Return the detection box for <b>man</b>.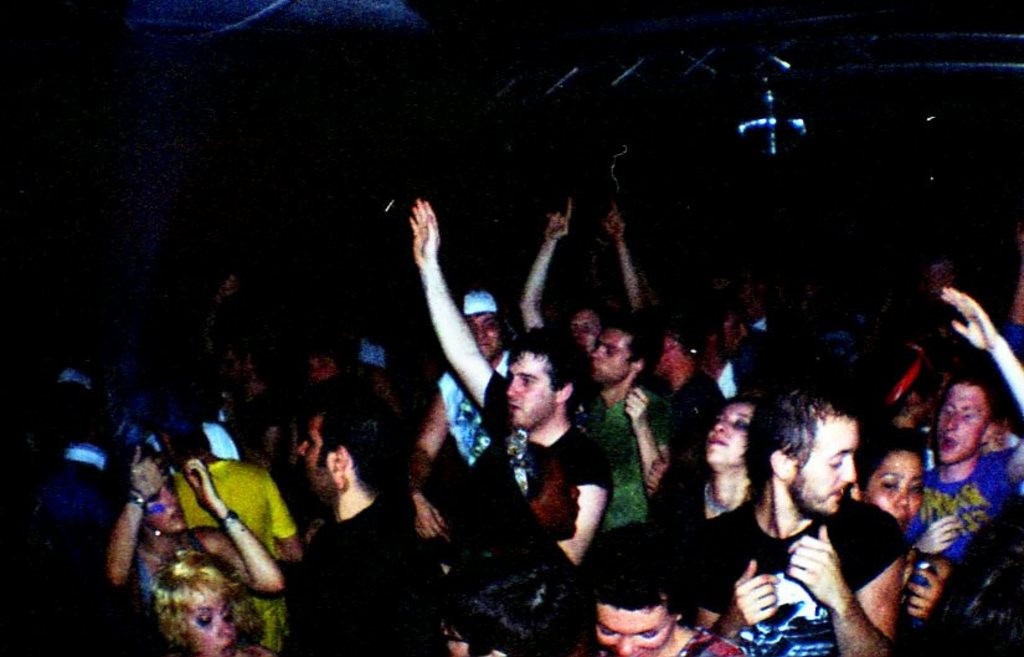
select_region(901, 283, 1023, 656).
